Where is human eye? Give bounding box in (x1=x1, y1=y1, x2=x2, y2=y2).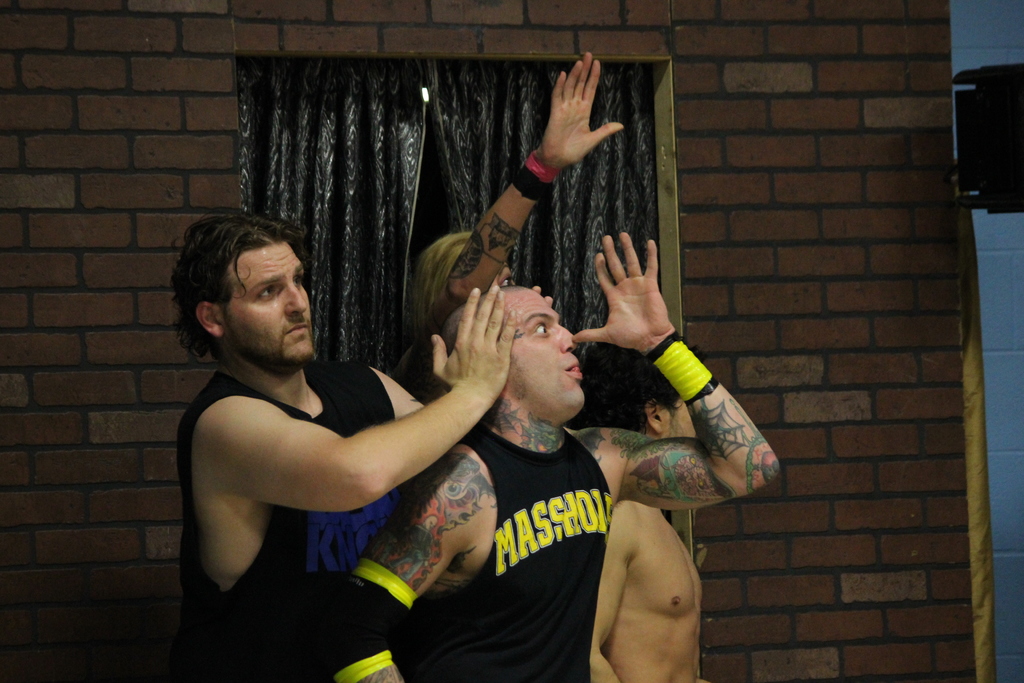
(x1=292, y1=274, x2=303, y2=287).
